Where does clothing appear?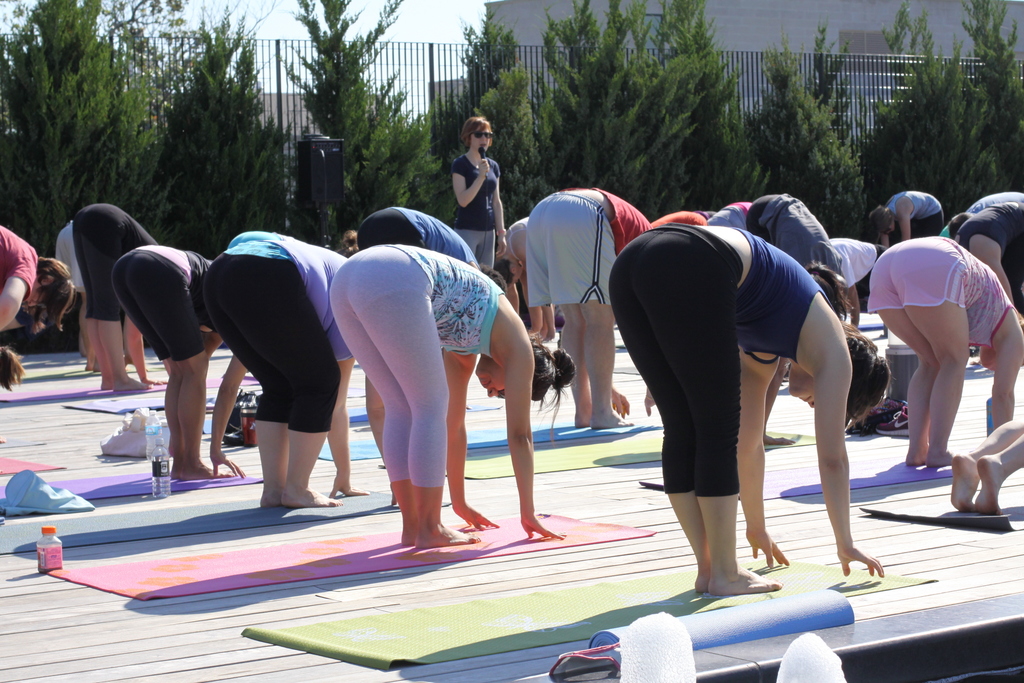
Appears at BBox(0, 220, 40, 298).
